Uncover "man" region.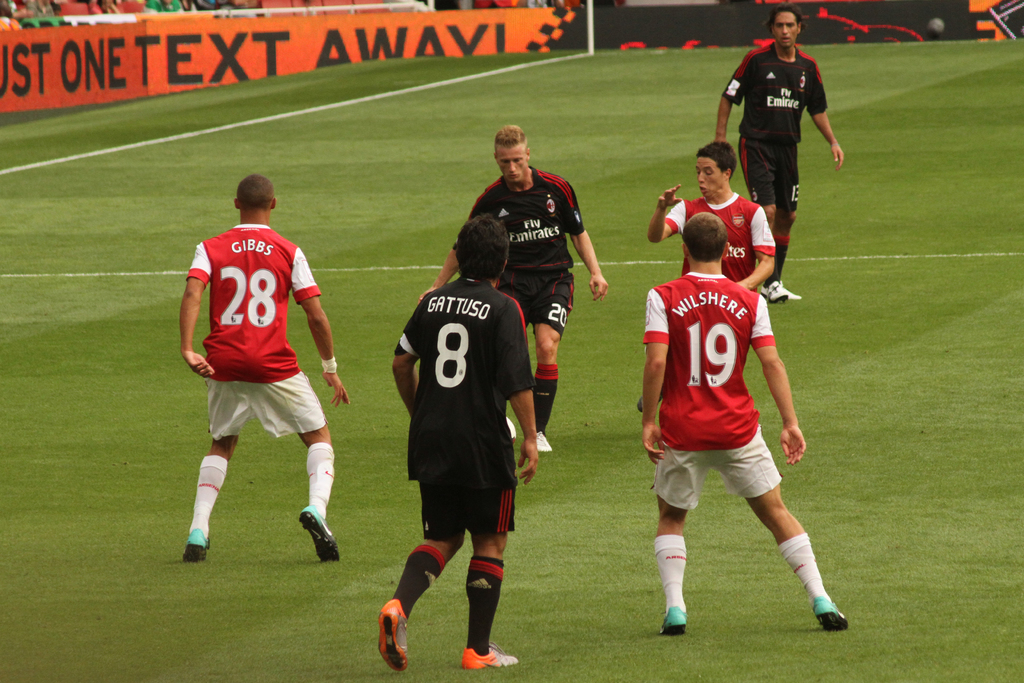
Uncovered: [left=635, top=210, right=850, bottom=635].
